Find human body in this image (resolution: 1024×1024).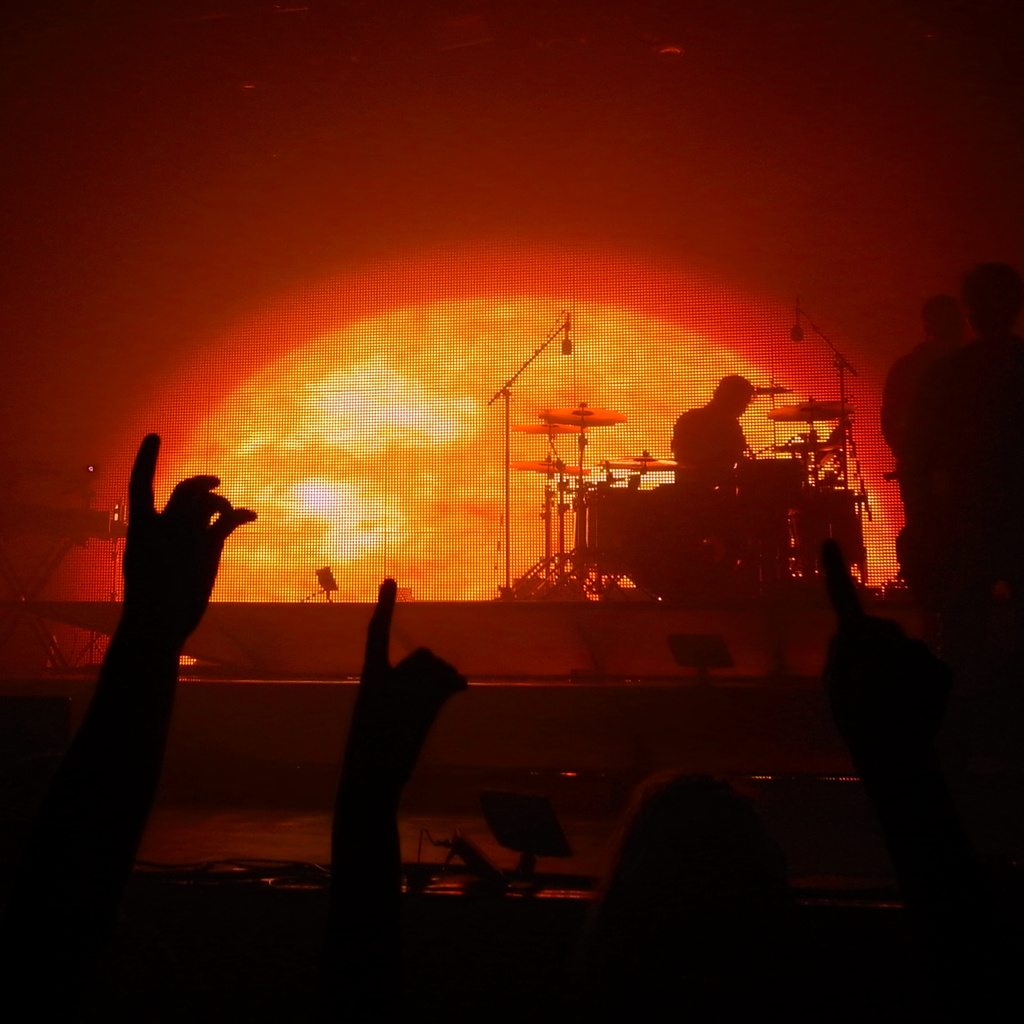
Rect(667, 378, 746, 460).
